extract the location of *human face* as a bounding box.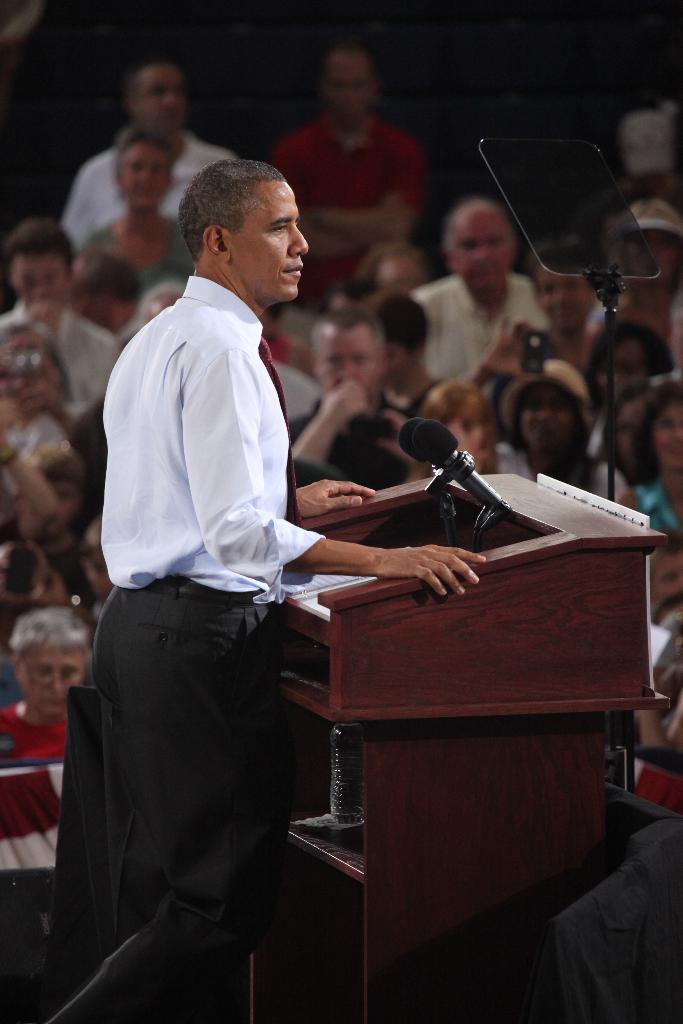
locate(232, 180, 308, 297).
